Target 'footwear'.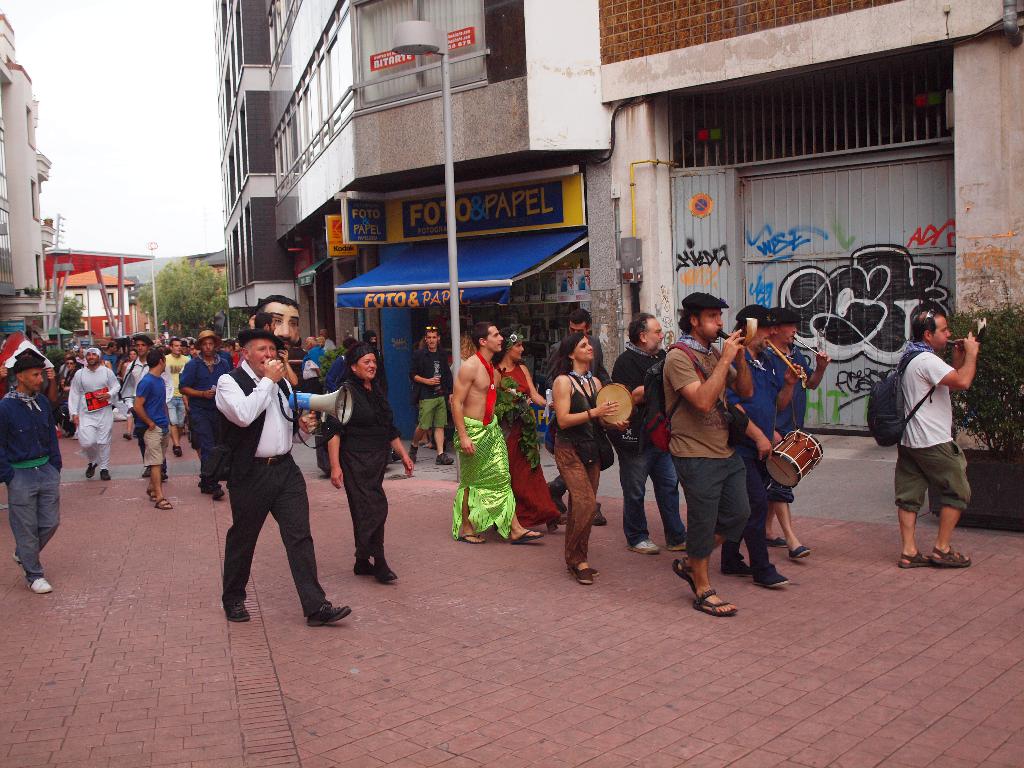
Target region: (x1=718, y1=562, x2=755, y2=575).
